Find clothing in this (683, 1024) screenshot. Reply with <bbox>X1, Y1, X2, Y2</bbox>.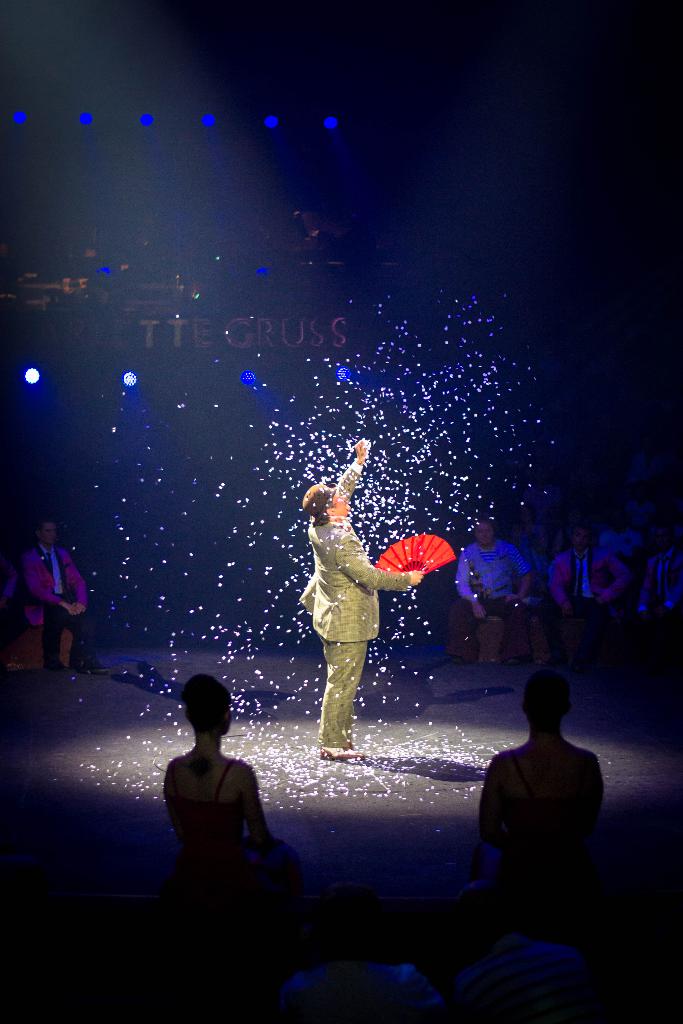
<bbox>501, 738, 597, 925</bbox>.
